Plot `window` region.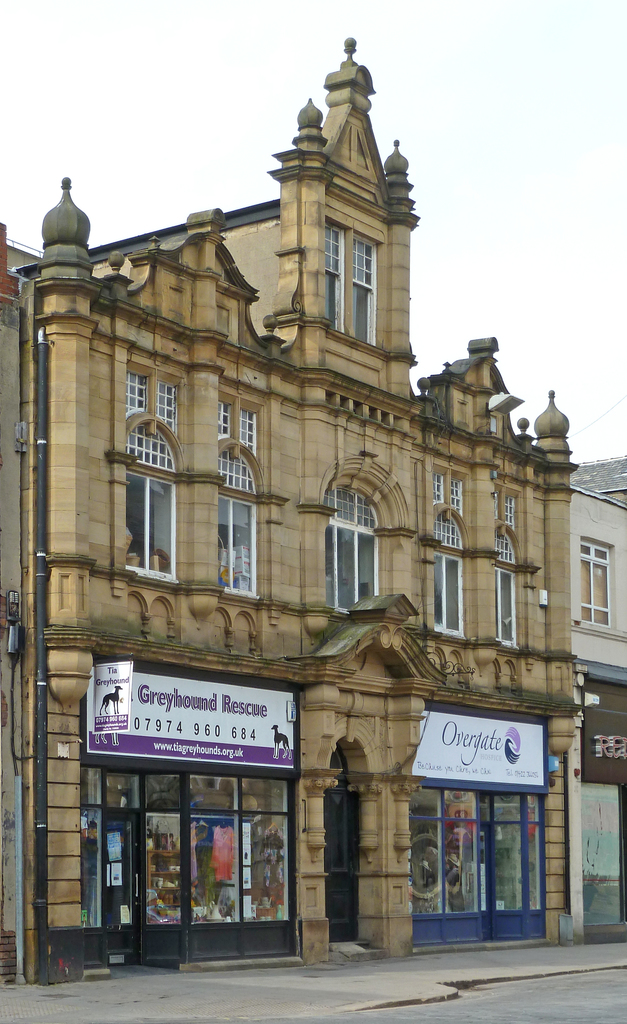
Plotted at [left=117, top=348, right=190, bottom=593].
